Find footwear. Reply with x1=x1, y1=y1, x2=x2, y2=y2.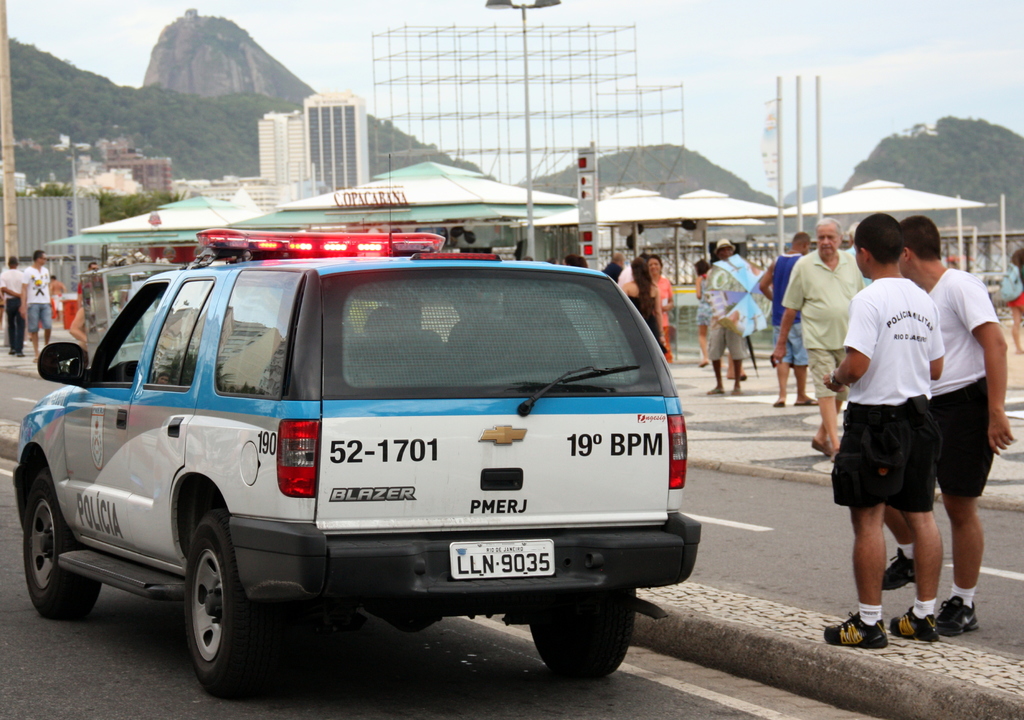
x1=731, y1=391, x2=744, y2=395.
